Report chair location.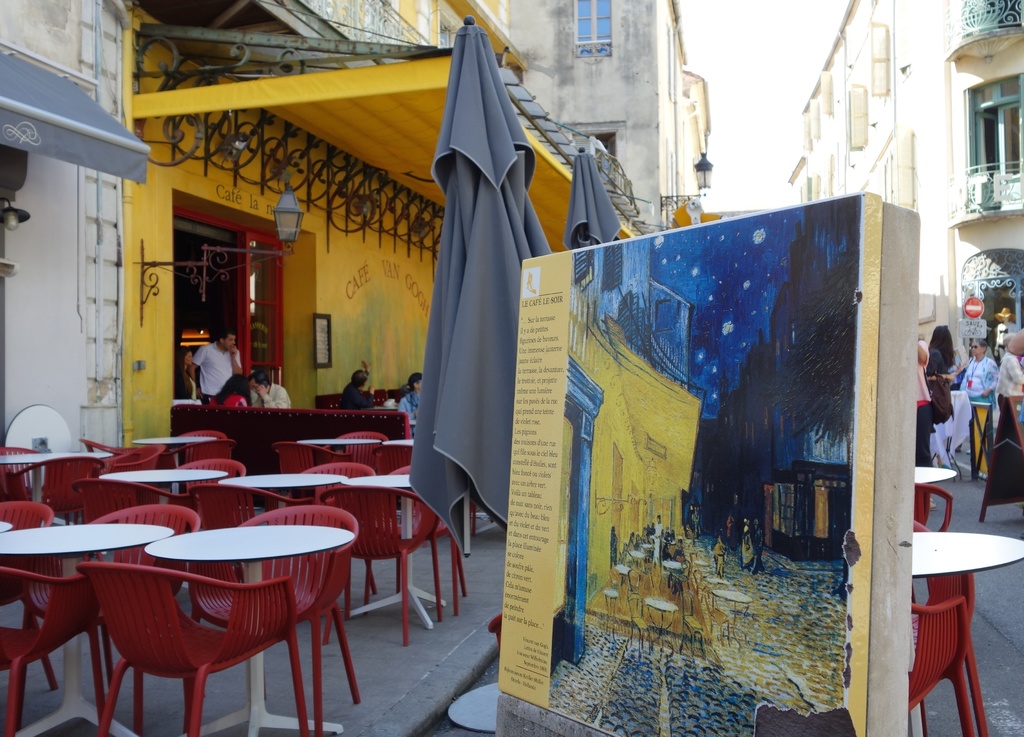
Report: 358,460,474,617.
